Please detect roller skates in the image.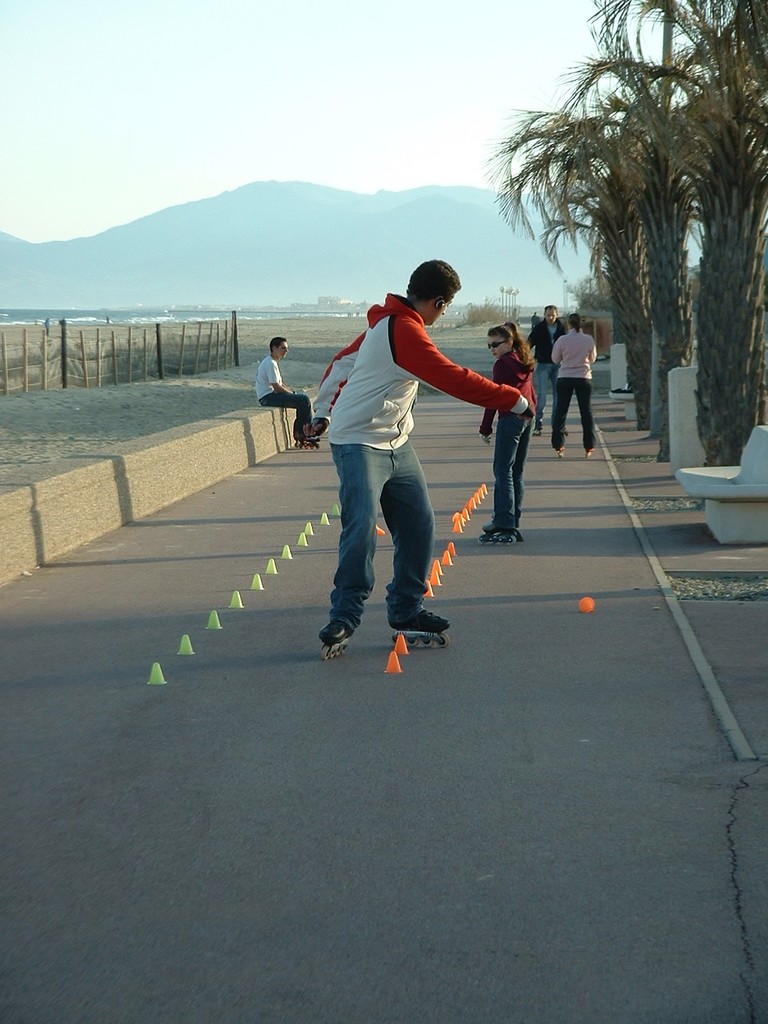
[left=390, top=605, right=452, bottom=651].
